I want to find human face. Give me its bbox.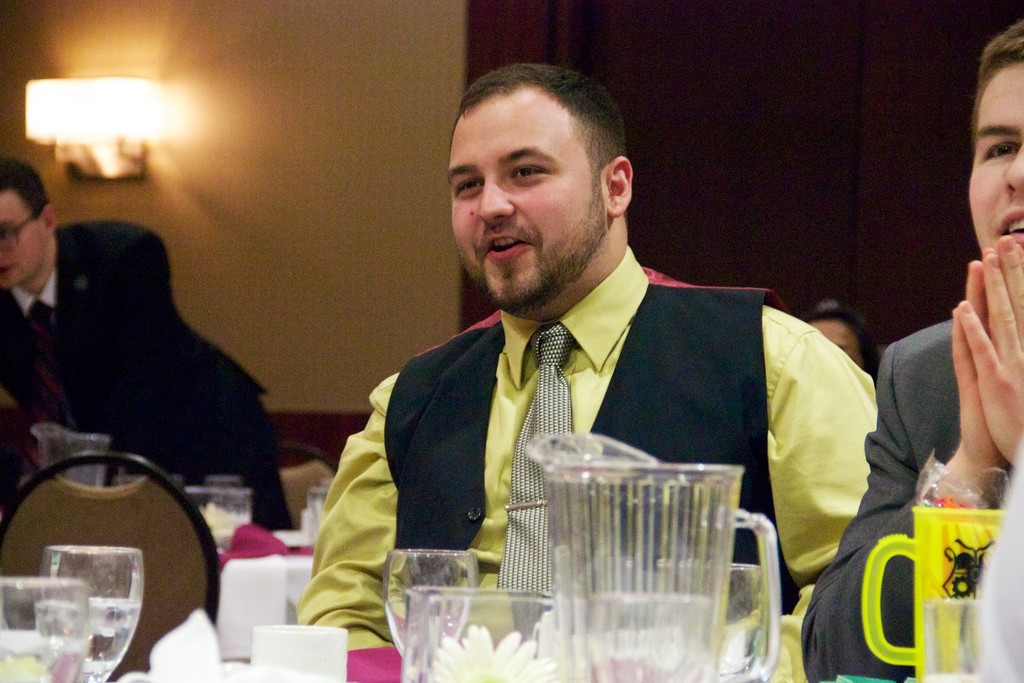
[left=0, top=194, right=43, bottom=286].
